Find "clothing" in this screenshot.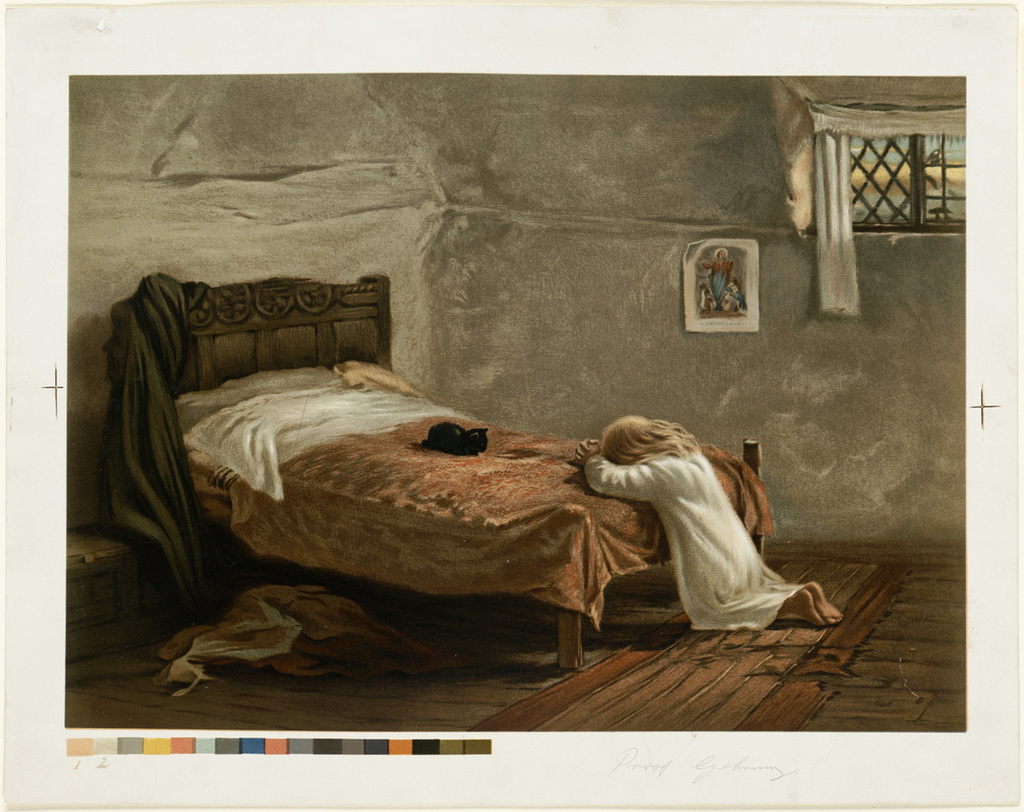
The bounding box for "clothing" is 585 455 805 632.
